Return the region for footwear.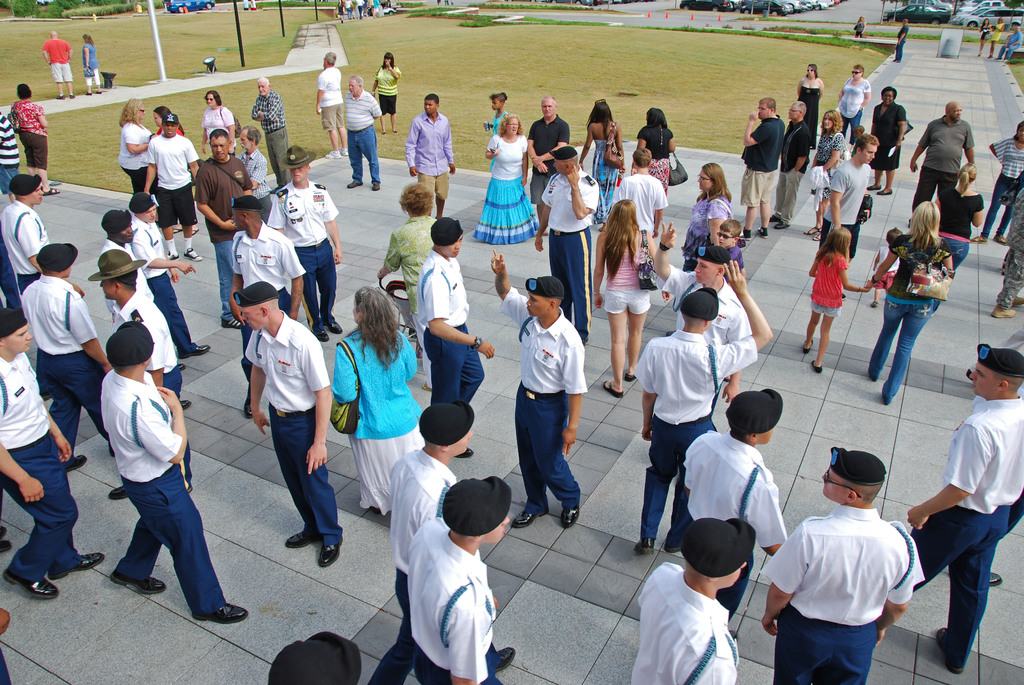
l=511, t=509, r=551, b=528.
